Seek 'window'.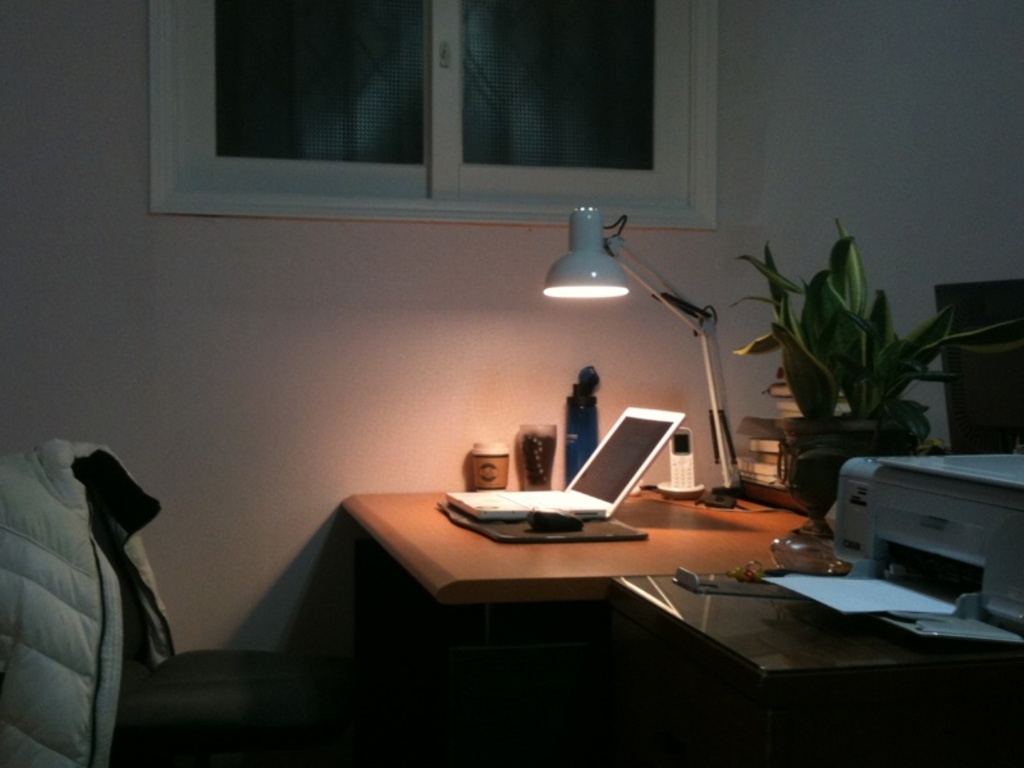
[x1=150, y1=0, x2=696, y2=206].
